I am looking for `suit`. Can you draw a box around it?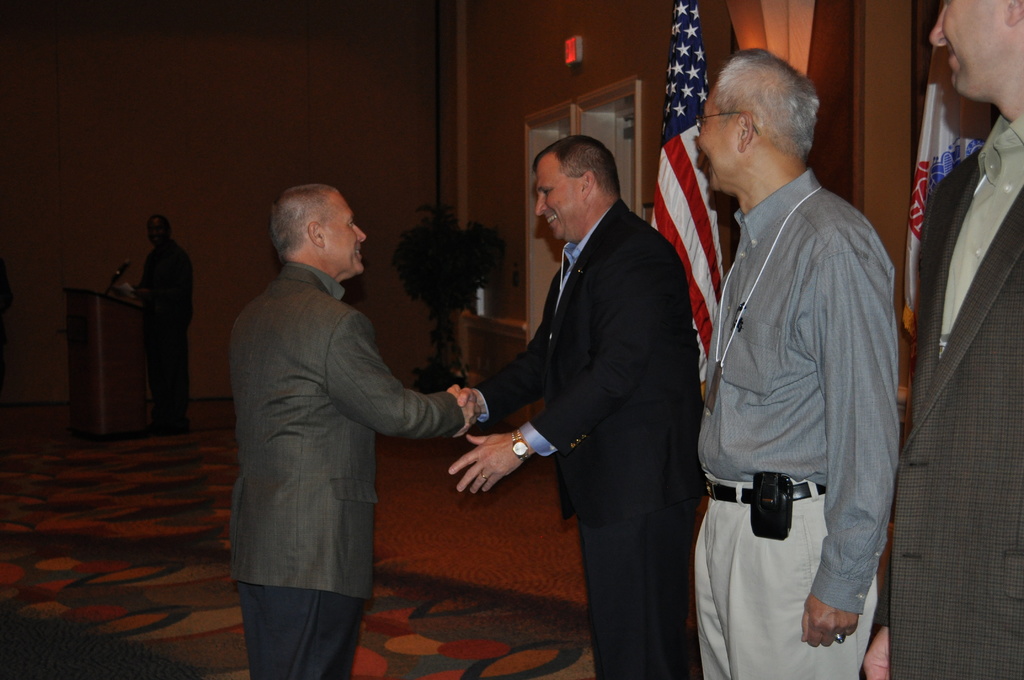
Sure, the bounding box is [225,257,468,679].
